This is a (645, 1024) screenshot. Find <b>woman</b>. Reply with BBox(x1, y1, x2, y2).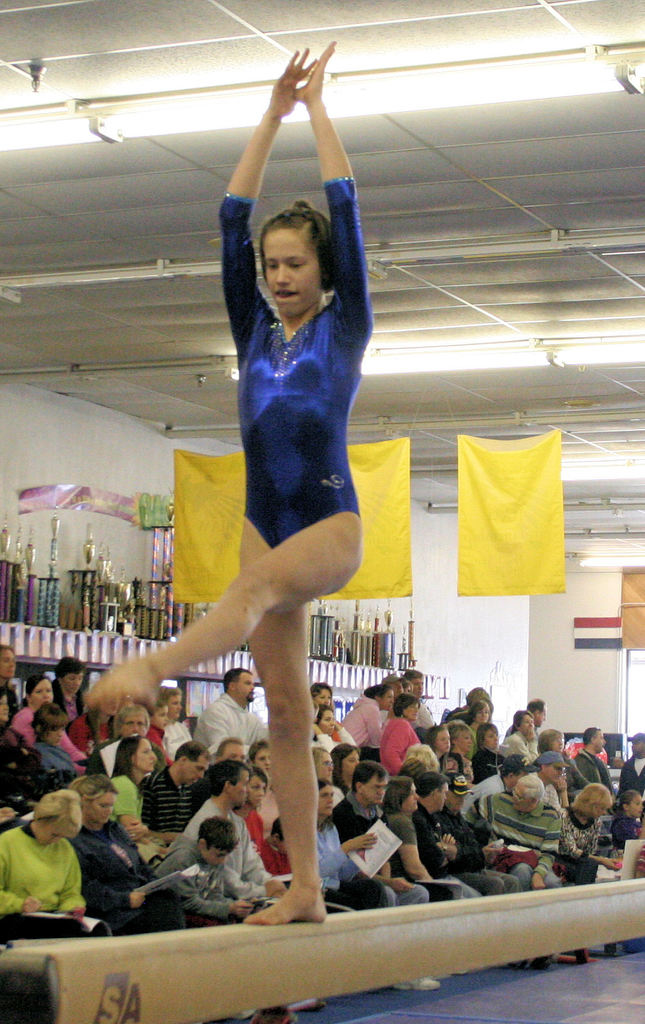
BBox(245, 741, 278, 837).
